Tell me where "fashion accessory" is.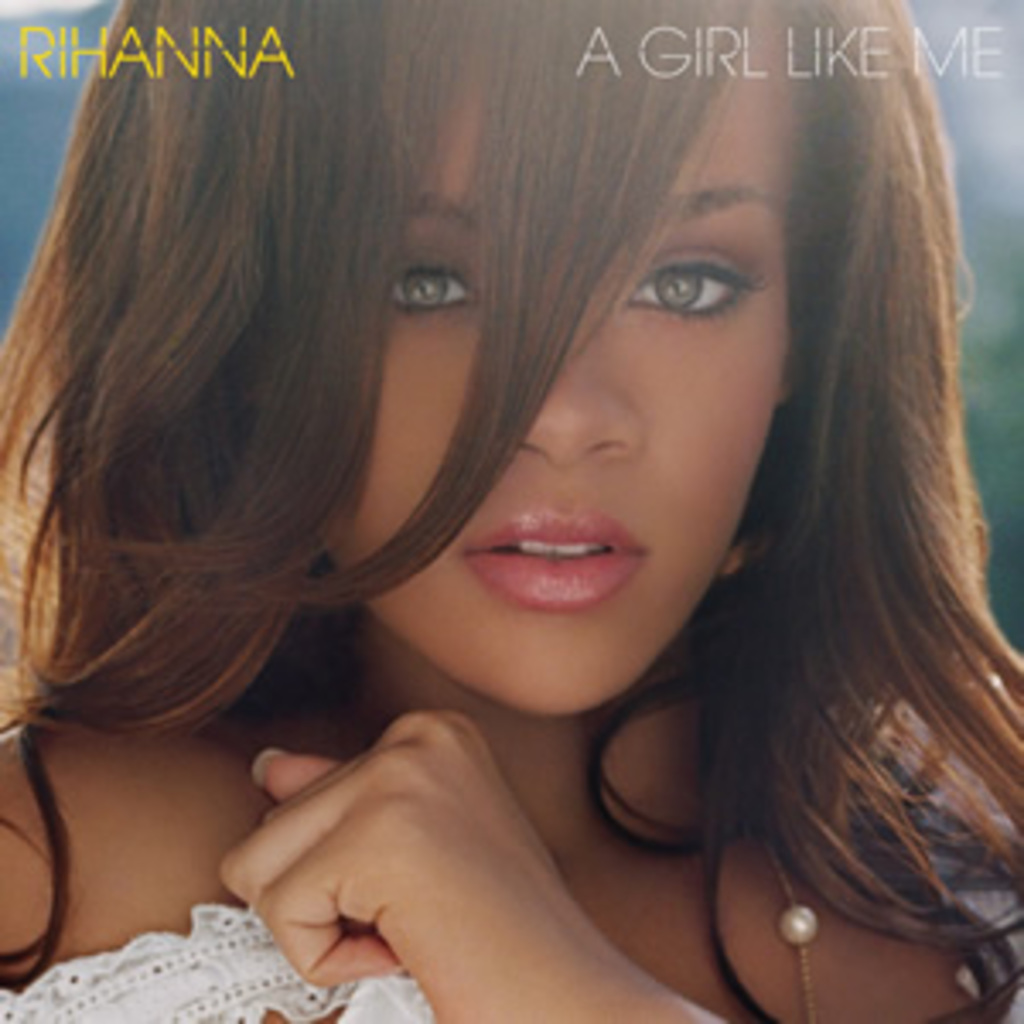
"fashion accessory" is at {"left": 771, "top": 836, "right": 823, "bottom": 1021}.
